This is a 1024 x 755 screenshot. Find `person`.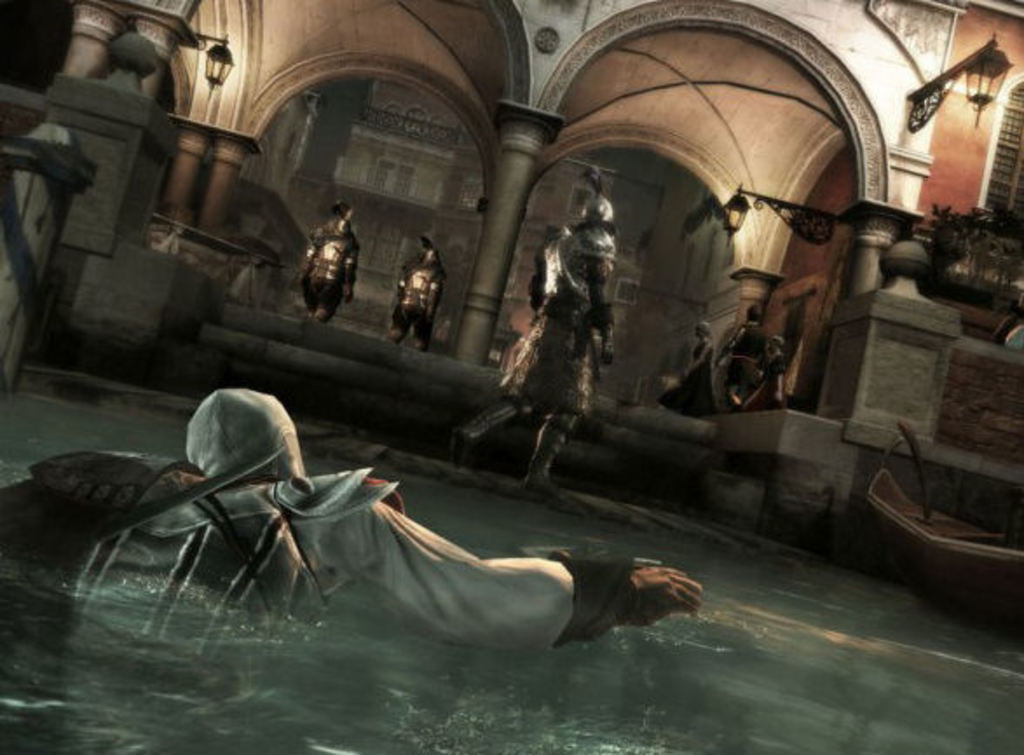
Bounding box: bbox=[0, 384, 701, 656].
